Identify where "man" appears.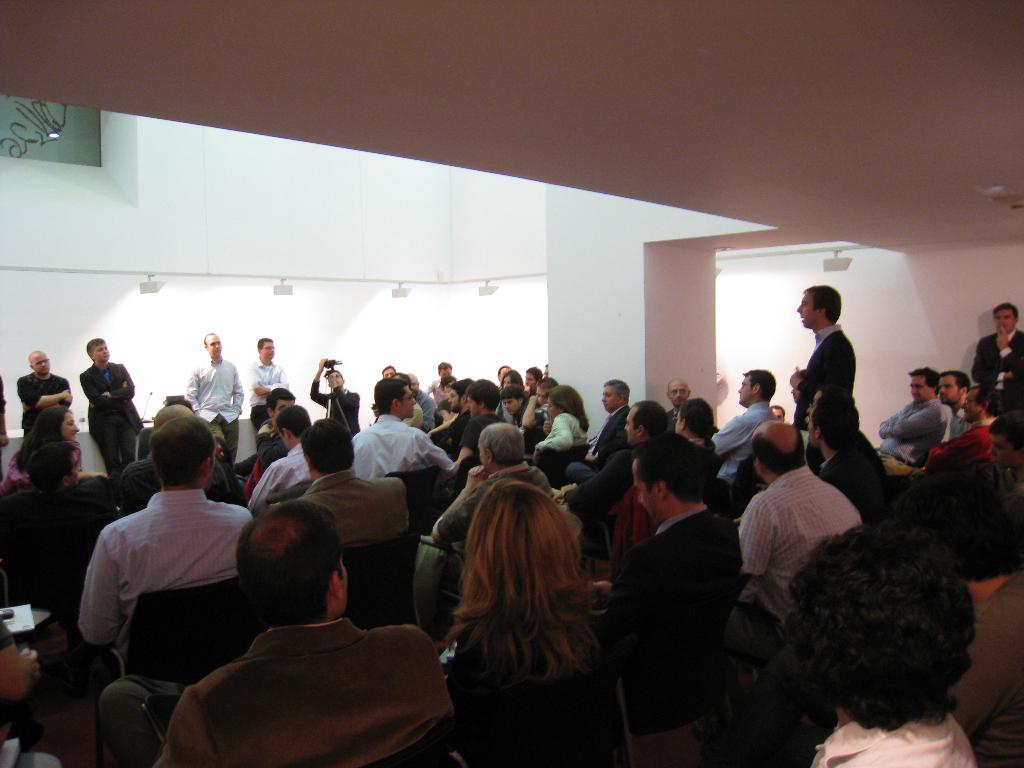
Appears at region(249, 340, 287, 430).
